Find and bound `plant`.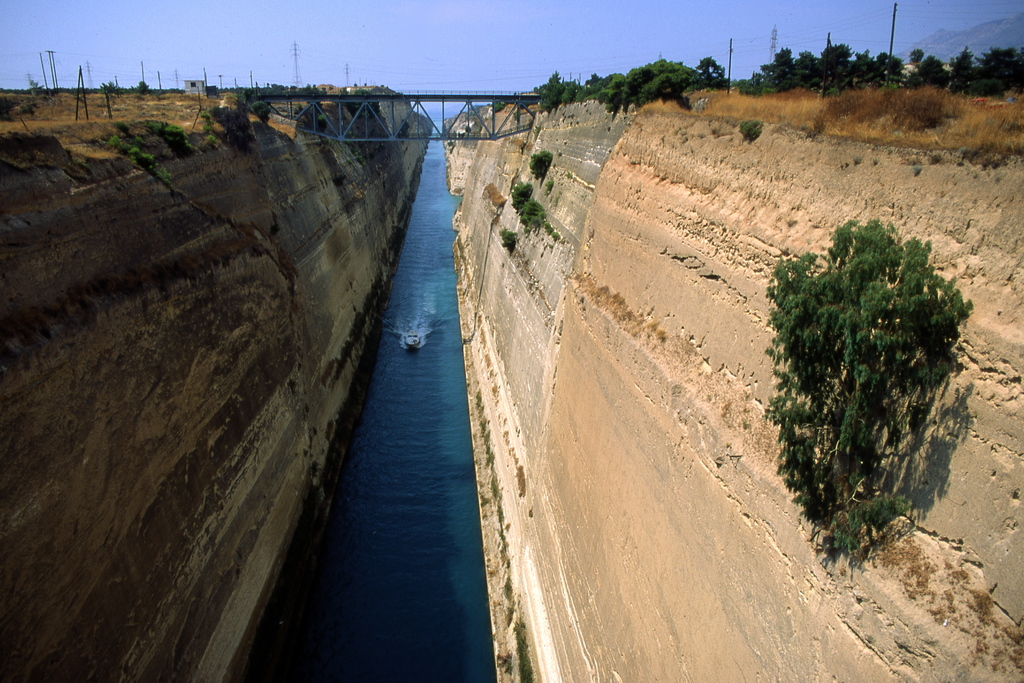
Bound: <bbox>496, 225, 516, 255</bbox>.
